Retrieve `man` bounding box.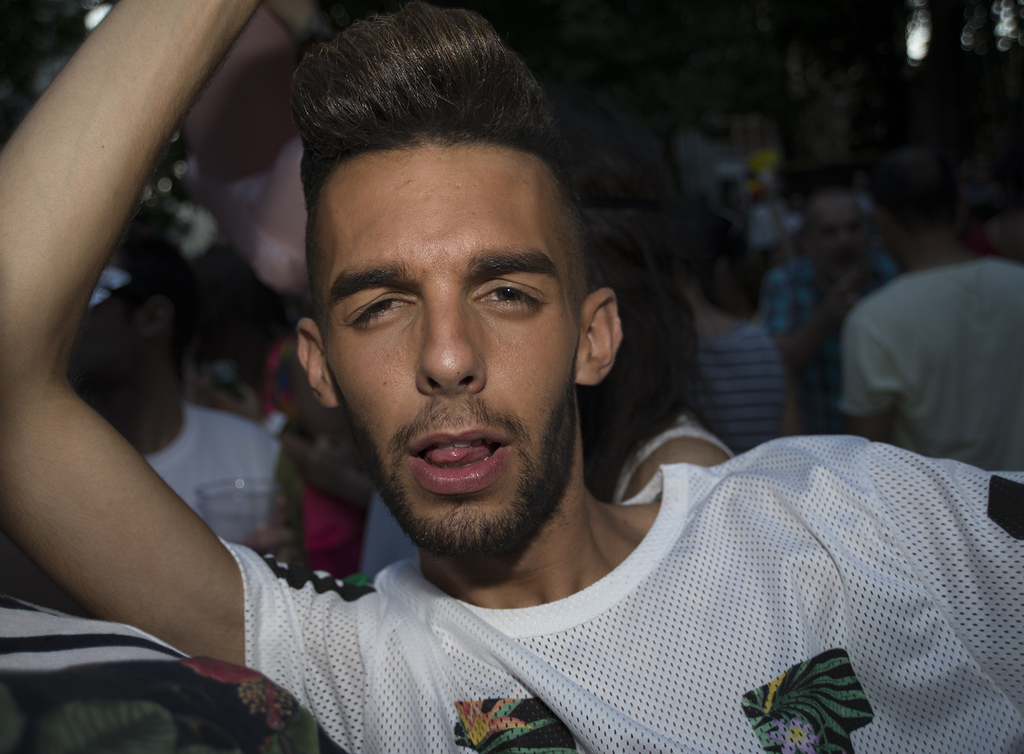
Bounding box: detection(794, 220, 1023, 517).
